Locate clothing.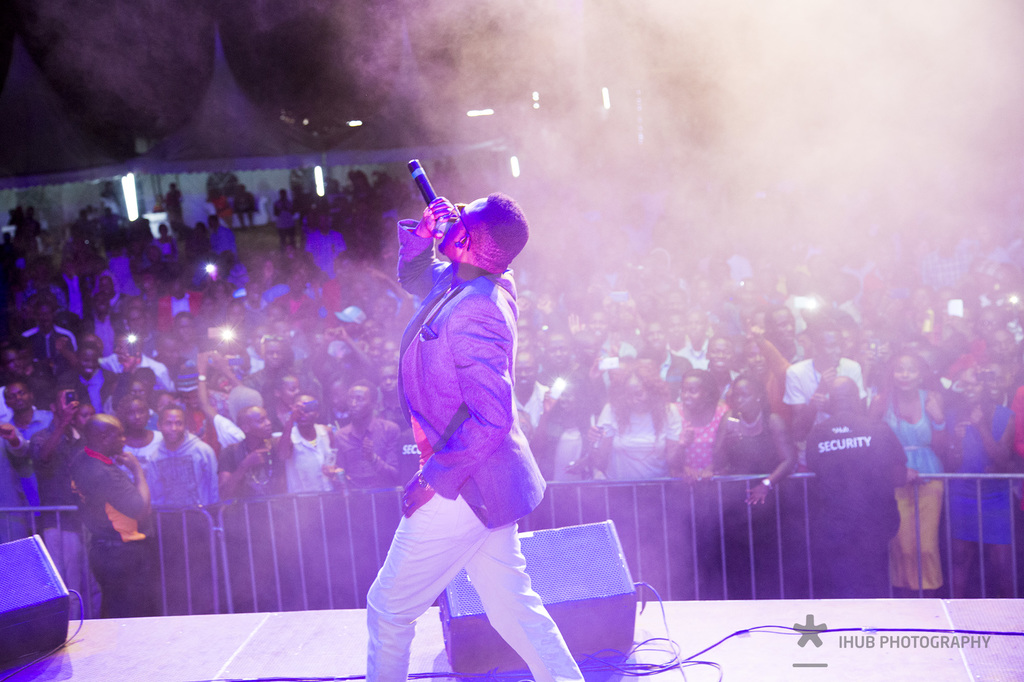
Bounding box: rect(285, 417, 349, 614).
